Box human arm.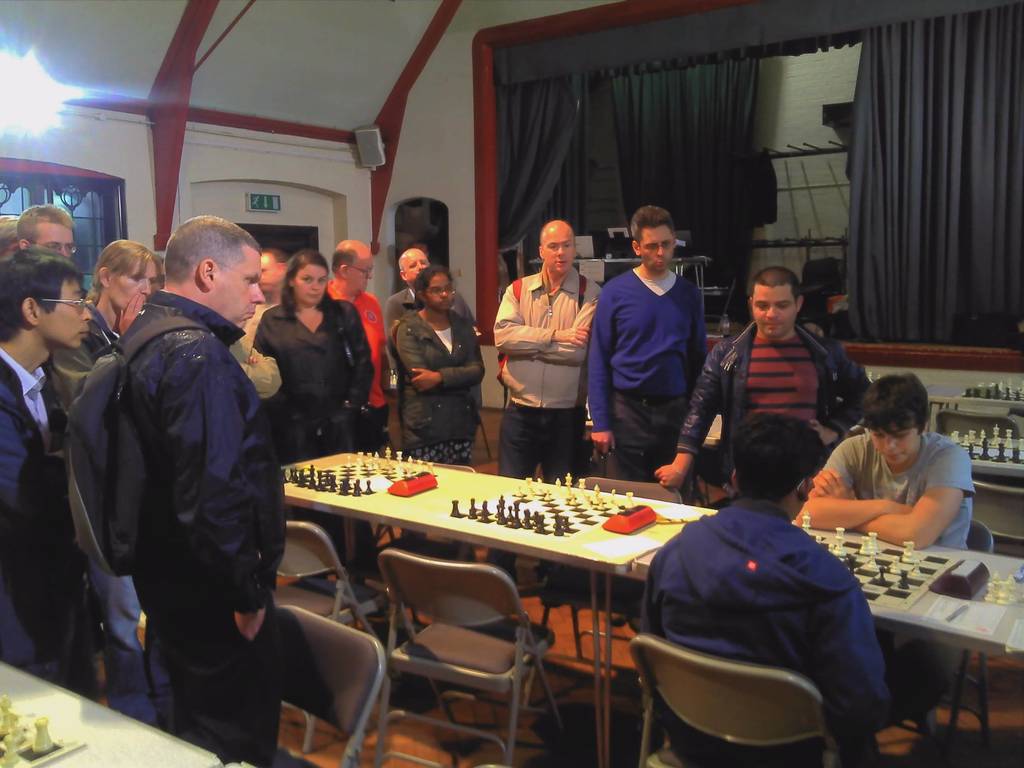
crop(648, 331, 734, 484).
